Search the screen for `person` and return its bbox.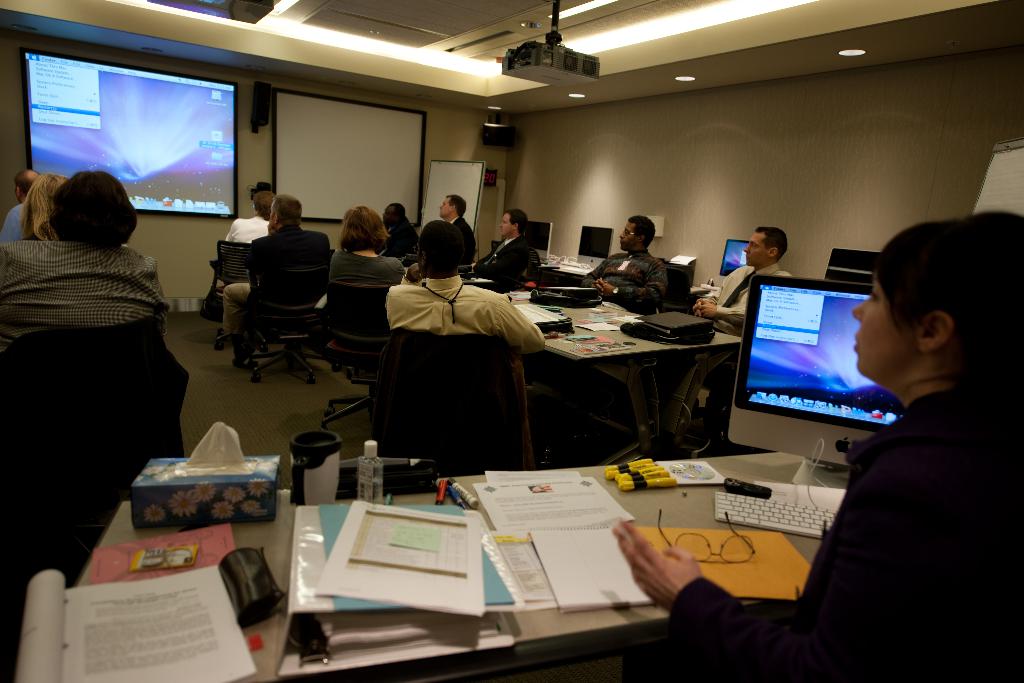
Found: [387,220,549,379].
